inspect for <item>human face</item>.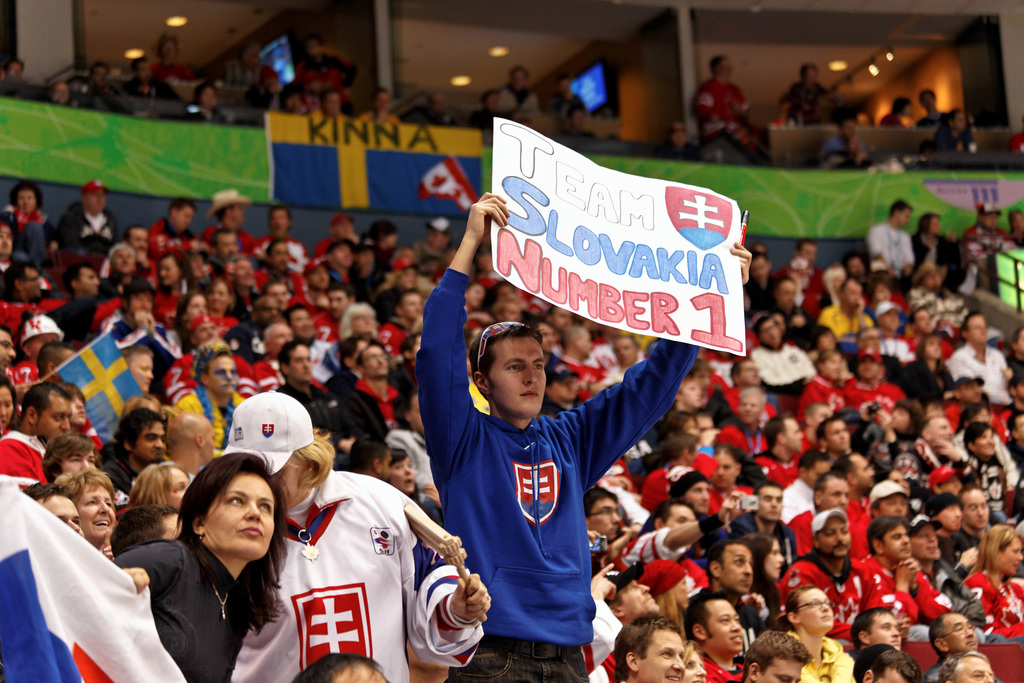
Inspection: crop(685, 646, 708, 682).
